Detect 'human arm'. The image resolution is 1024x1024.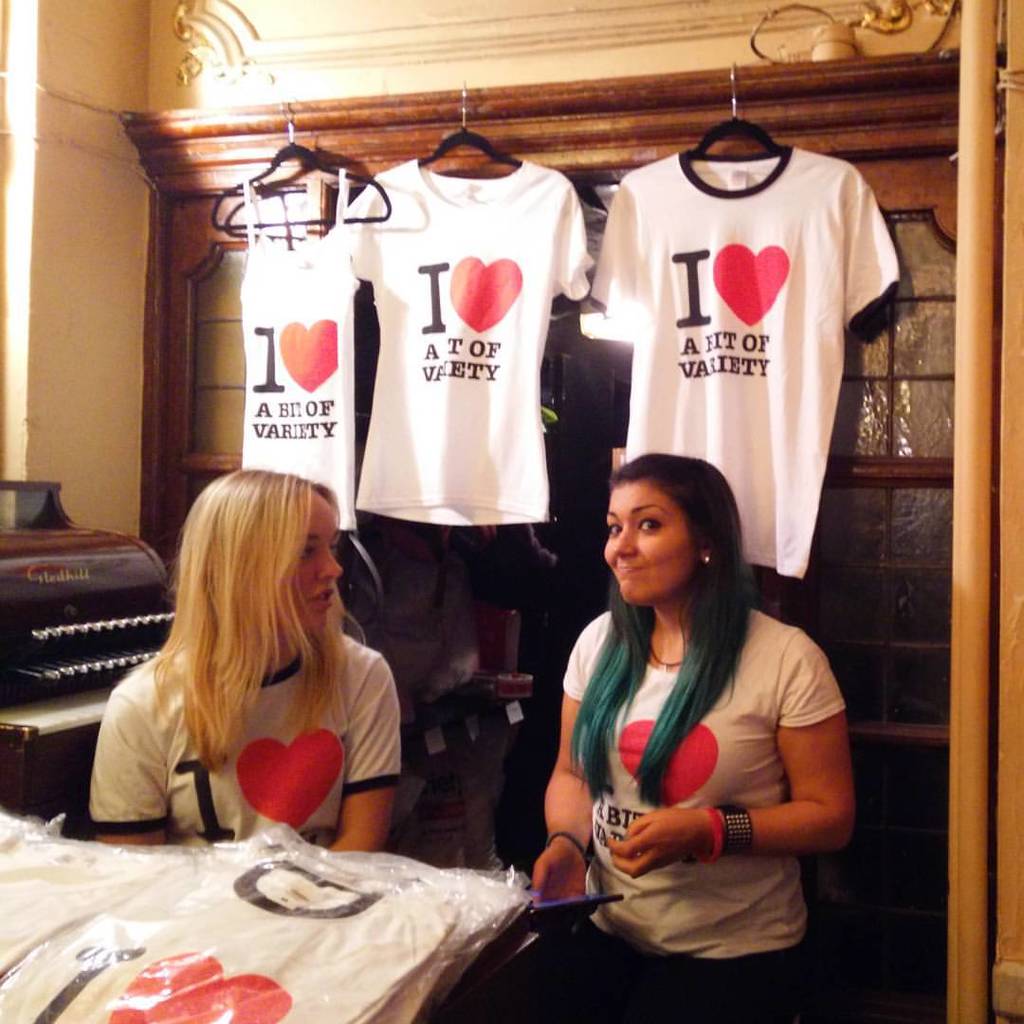
detection(597, 625, 857, 891).
